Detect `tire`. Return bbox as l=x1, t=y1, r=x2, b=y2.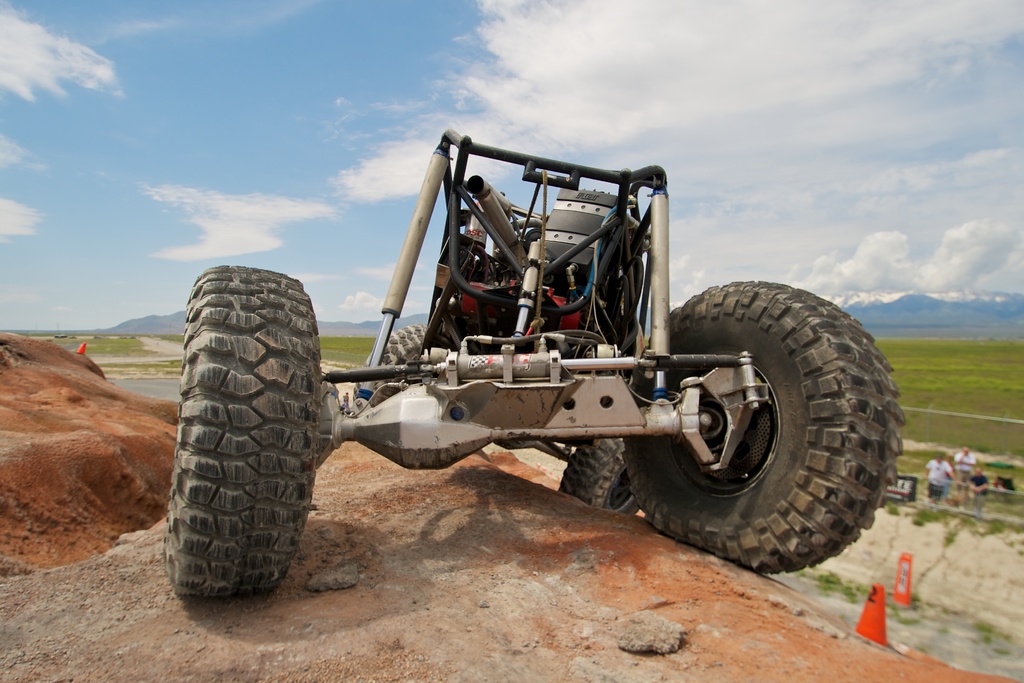
l=662, t=256, r=890, b=555.
